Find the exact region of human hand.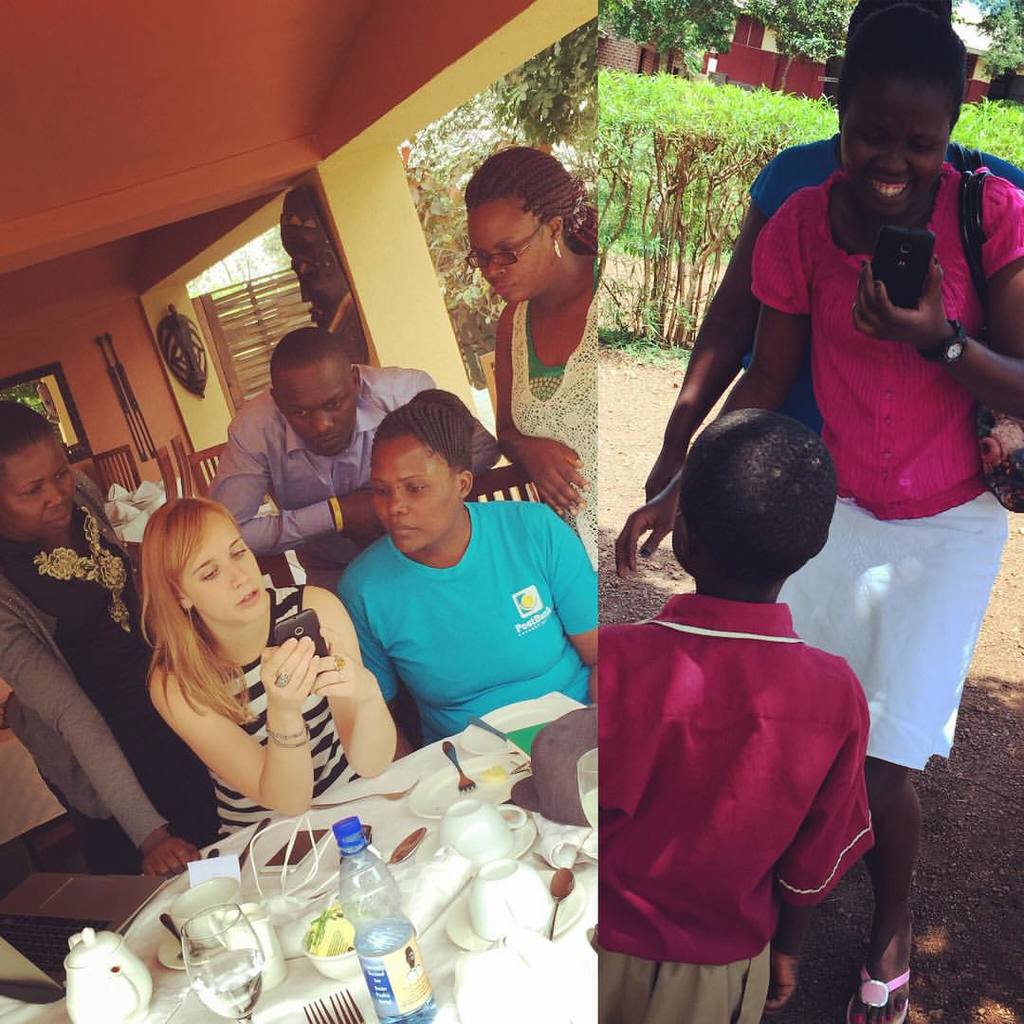
Exact region: 515,436,591,522.
